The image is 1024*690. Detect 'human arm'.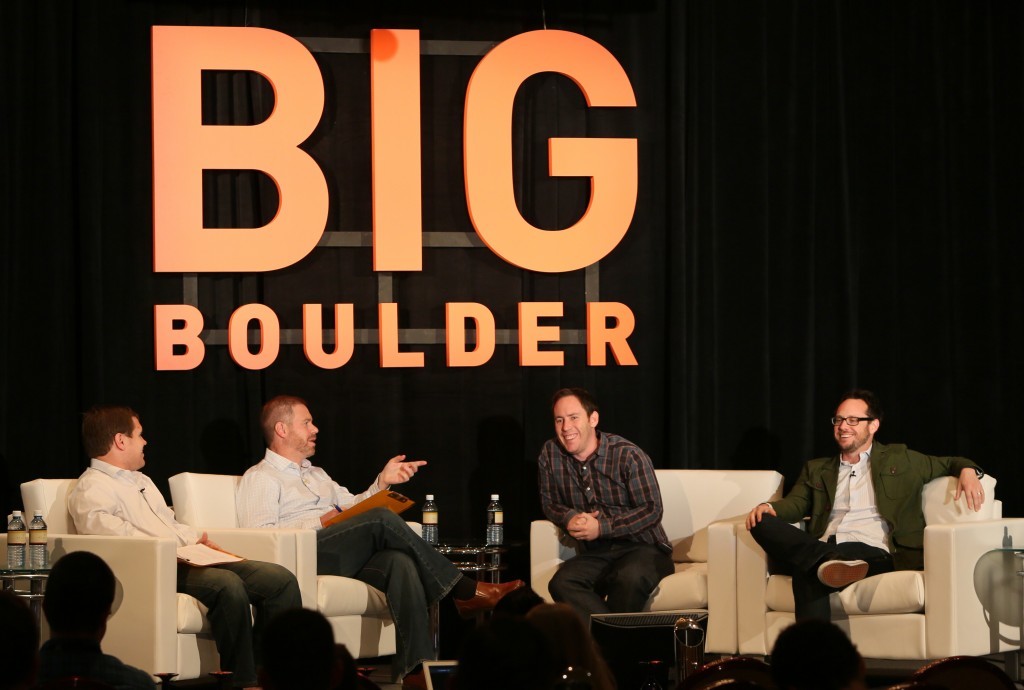
Detection: rect(320, 446, 431, 509).
